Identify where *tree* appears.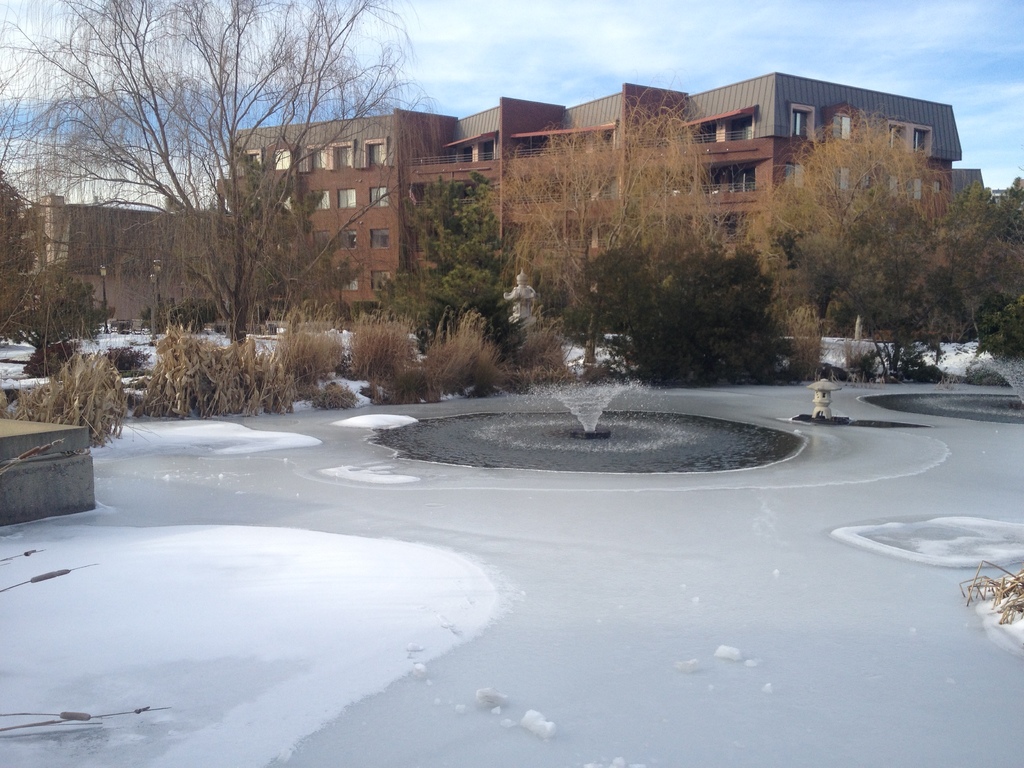
Appears at 943,169,1023,352.
